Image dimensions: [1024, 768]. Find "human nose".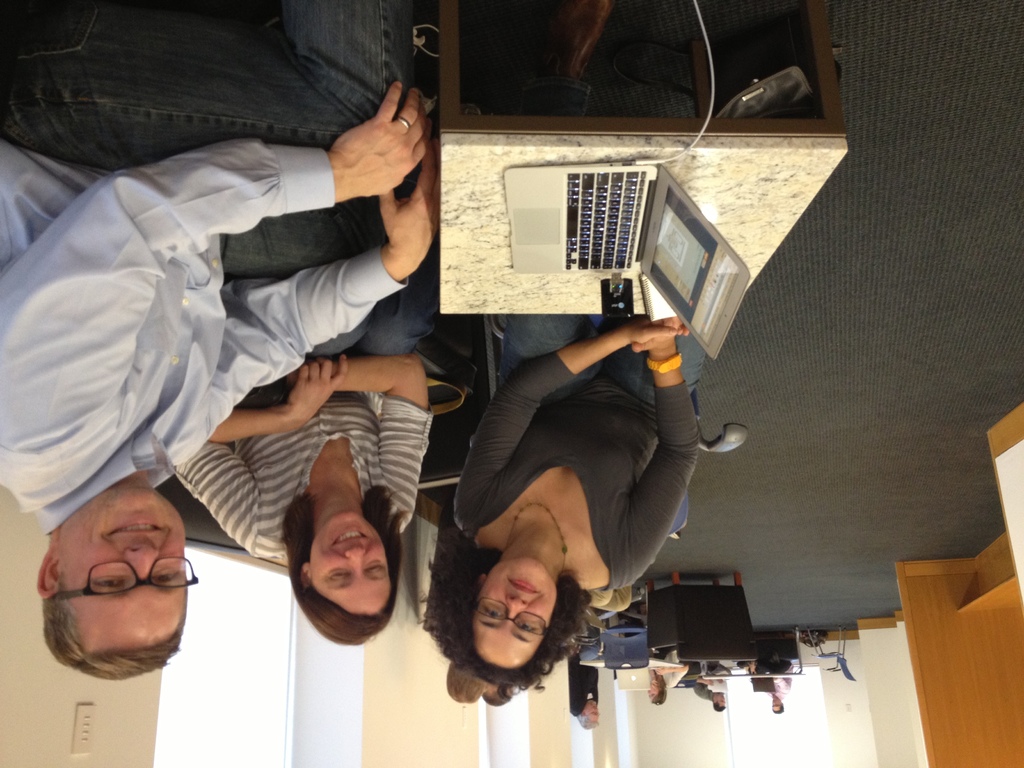
<region>125, 543, 156, 586</region>.
